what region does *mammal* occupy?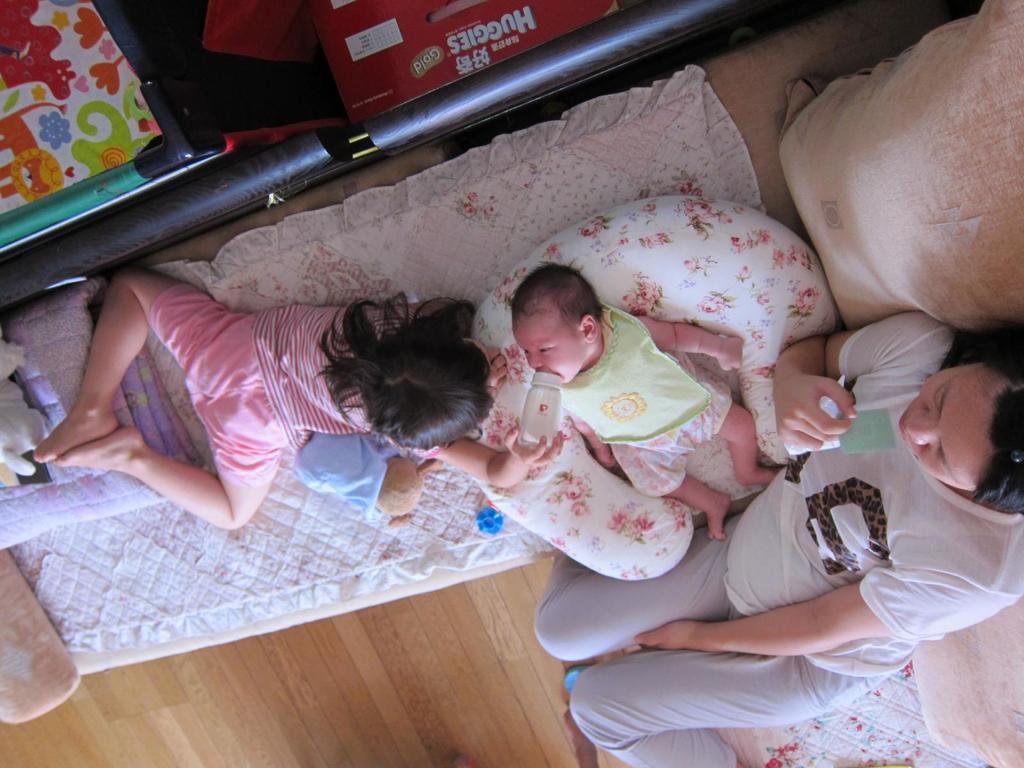
{"left": 54, "top": 257, "right": 527, "bottom": 520}.
